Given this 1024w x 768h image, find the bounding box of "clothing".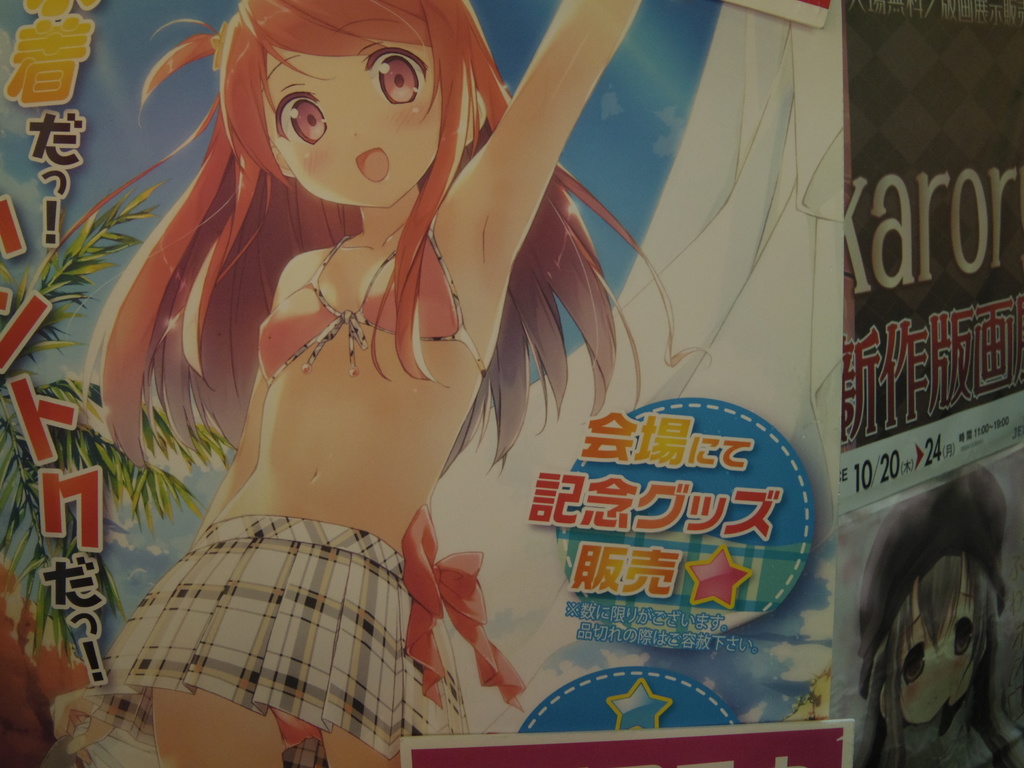
863,463,1009,699.
